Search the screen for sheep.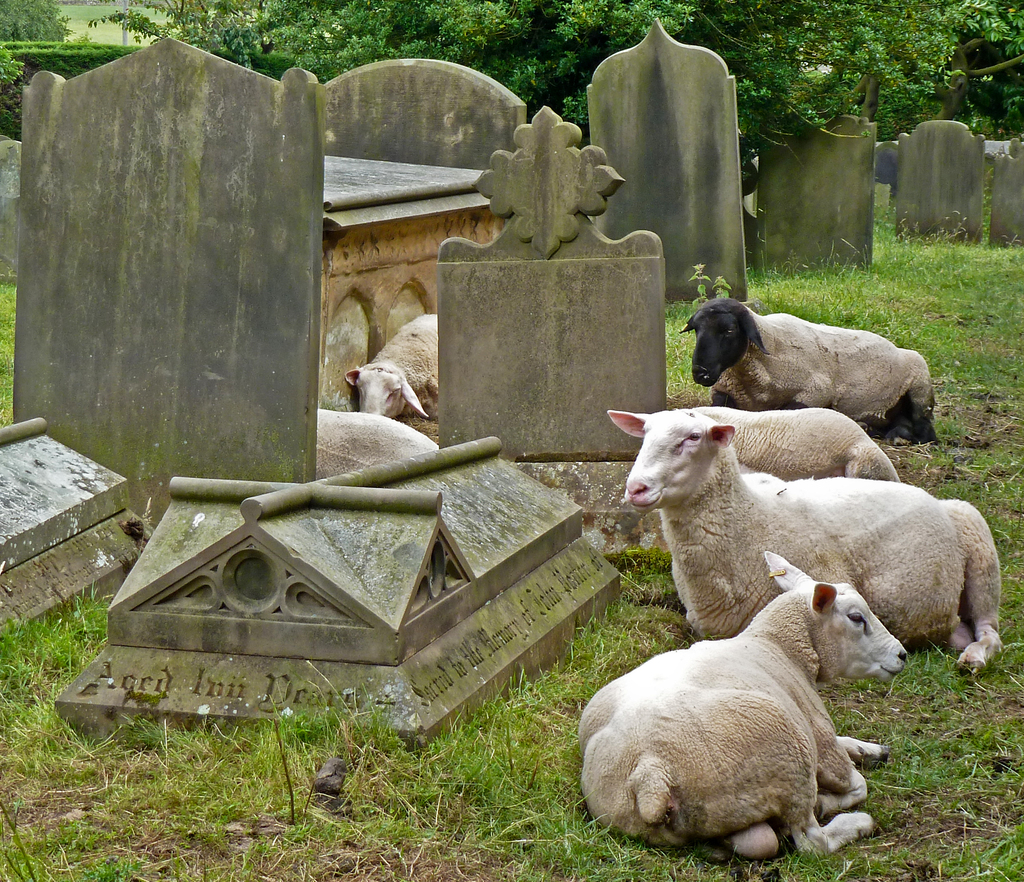
Found at (left=579, top=549, right=909, bottom=865).
